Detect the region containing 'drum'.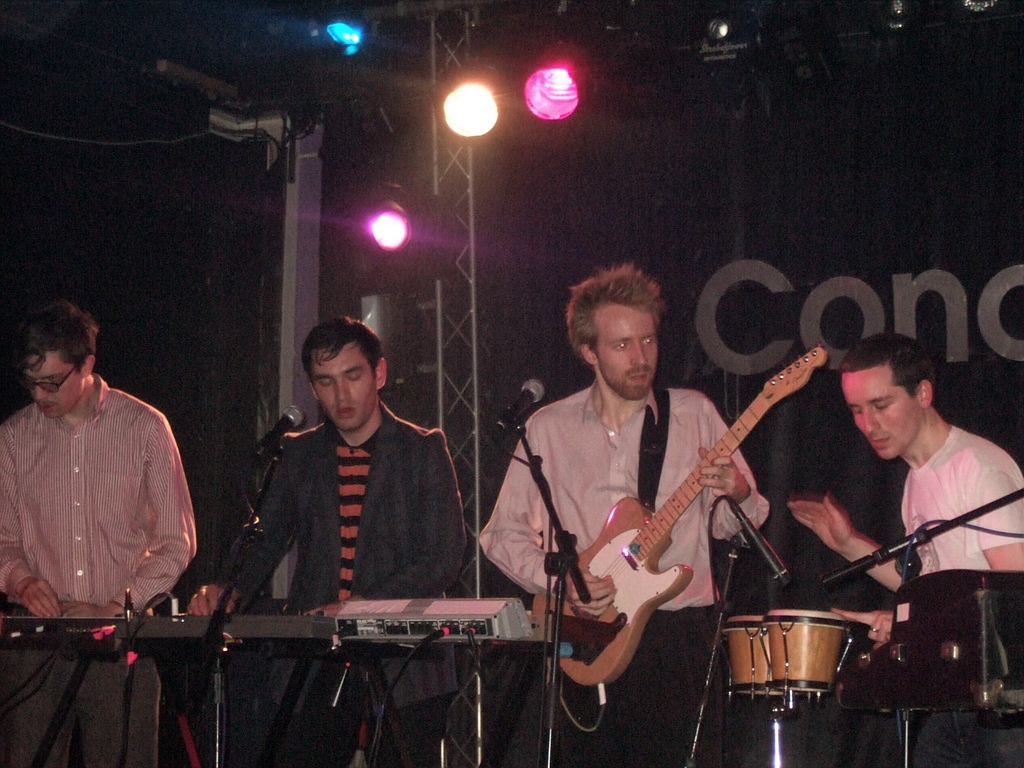
(763,600,850,704).
